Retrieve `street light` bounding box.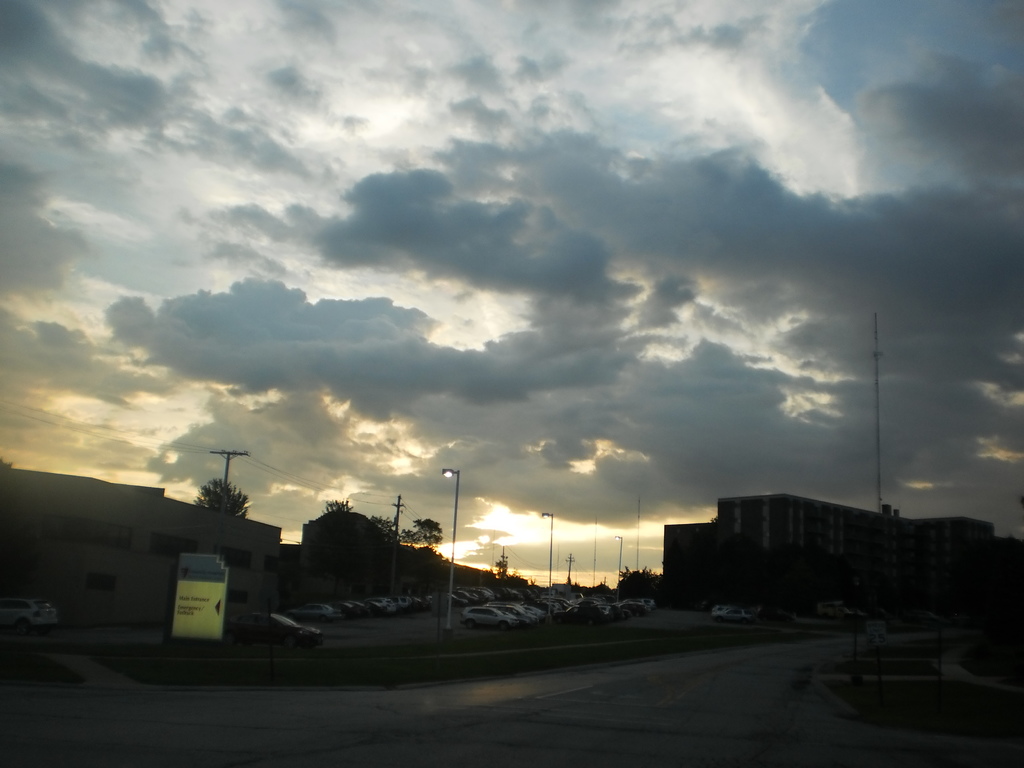
Bounding box: detection(536, 508, 554, 612).
